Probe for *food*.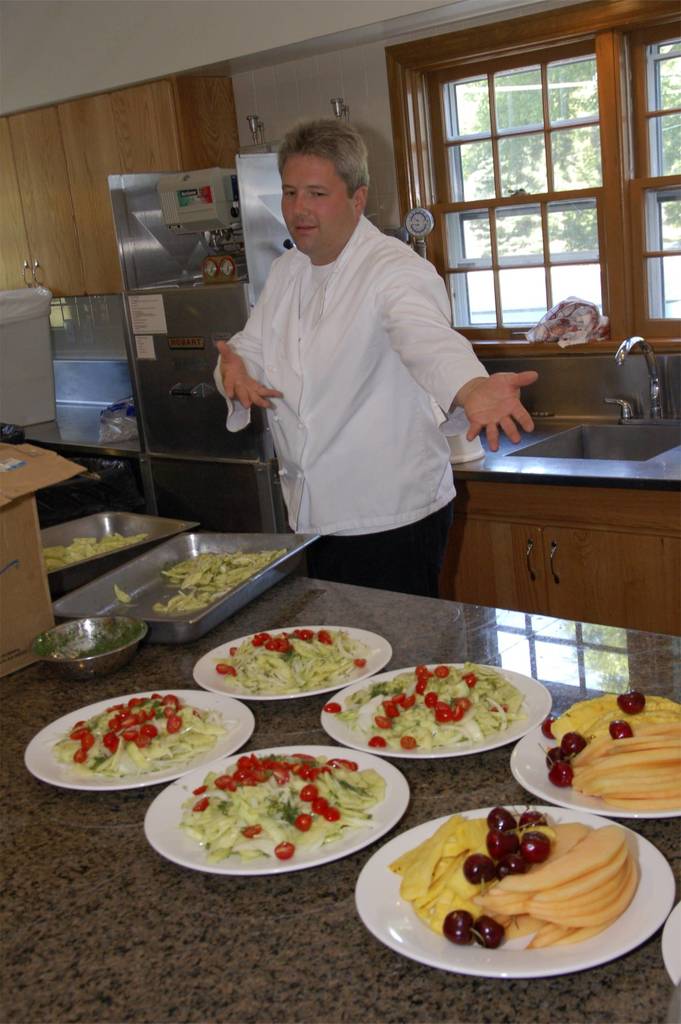
Probe result: x1=110 y1=583 x2=133 y2=604.
